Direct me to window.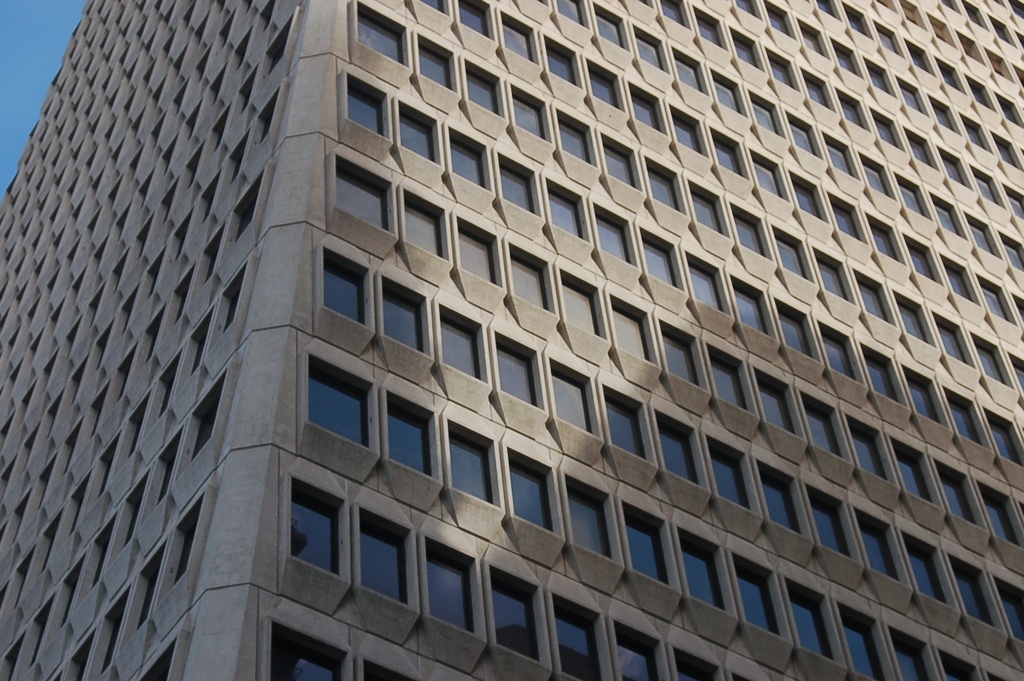
Direction: x1=549 y1=46 x2=577 y2=88.
